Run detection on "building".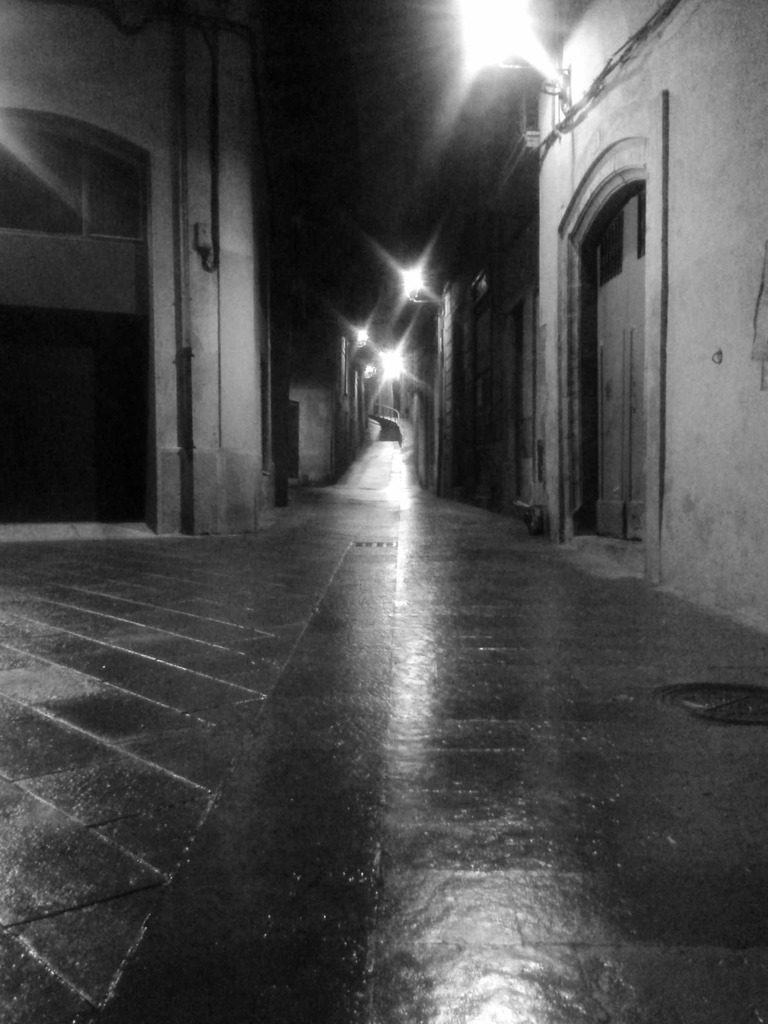
Result: <bbox>0, 0, 278, 529</bbox>.
